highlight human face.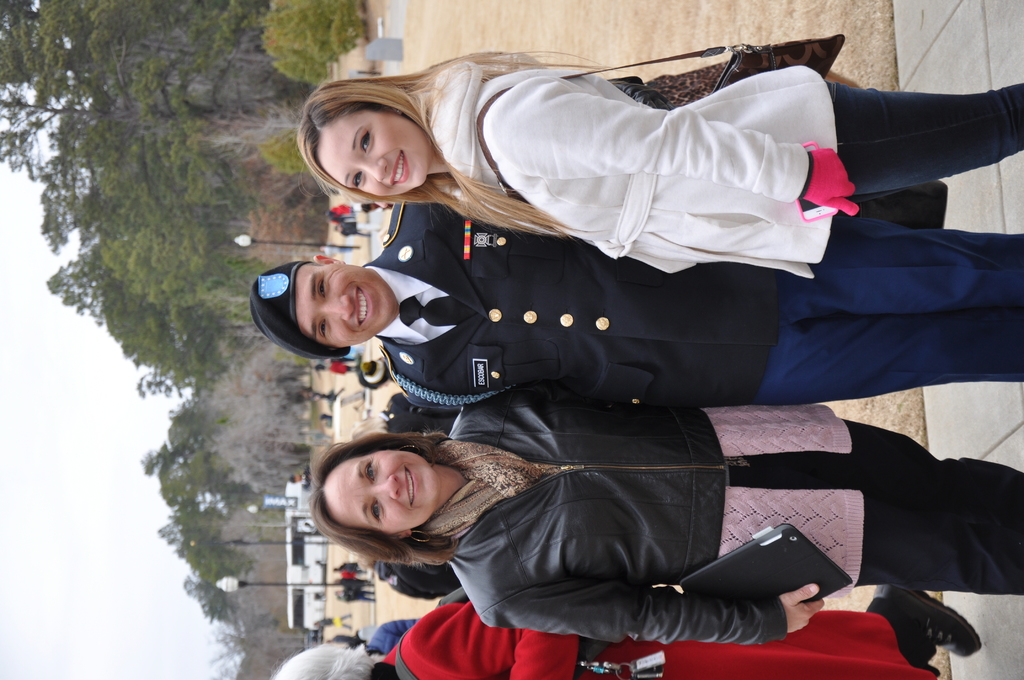
Highlighted region: locate(328, 450, 440, 530).
